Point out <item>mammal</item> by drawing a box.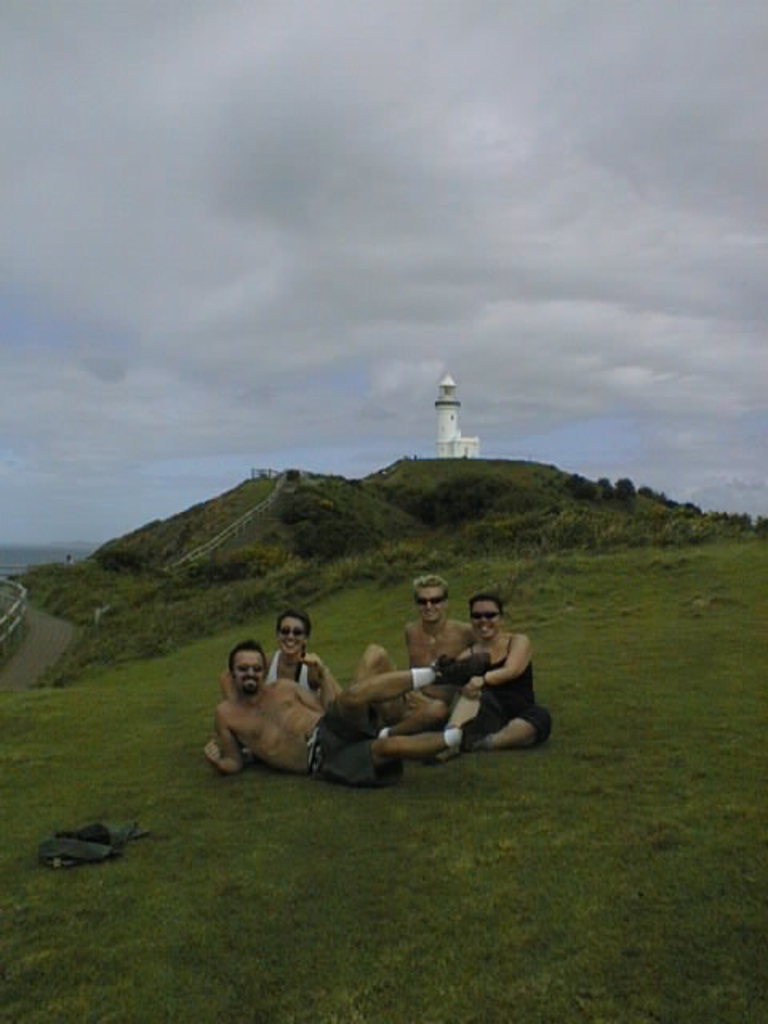
[left=200, top=638, right=494, bottom=790].
